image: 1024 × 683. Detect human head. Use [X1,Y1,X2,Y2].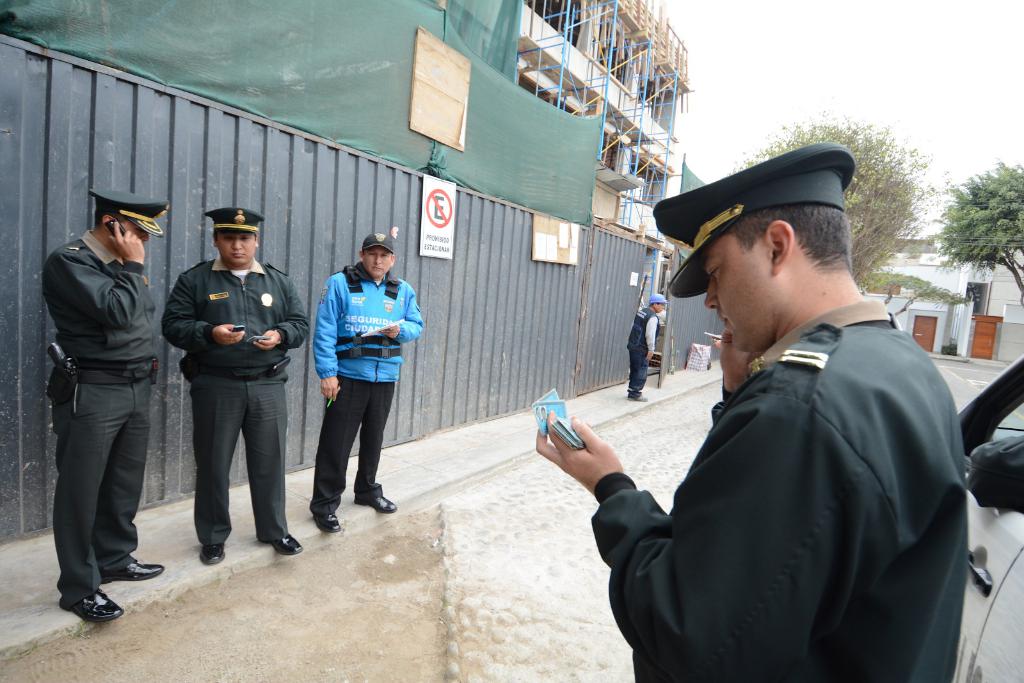
[359,229,396,280].
